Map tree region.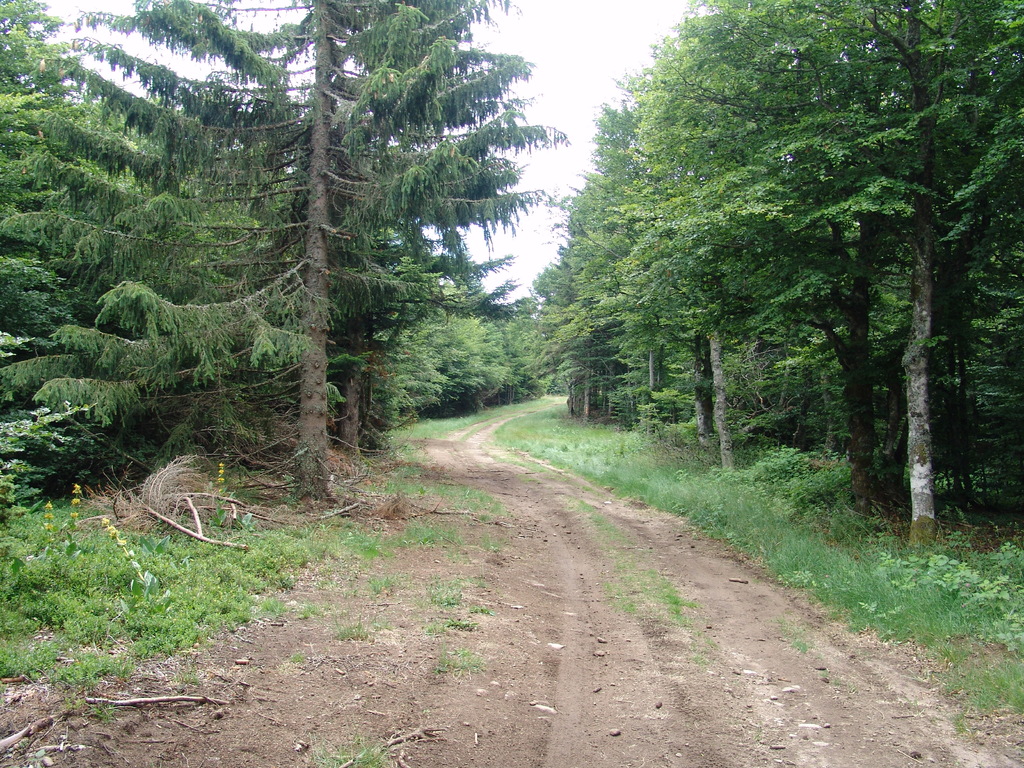
Mapped to 232 113 460 454.
